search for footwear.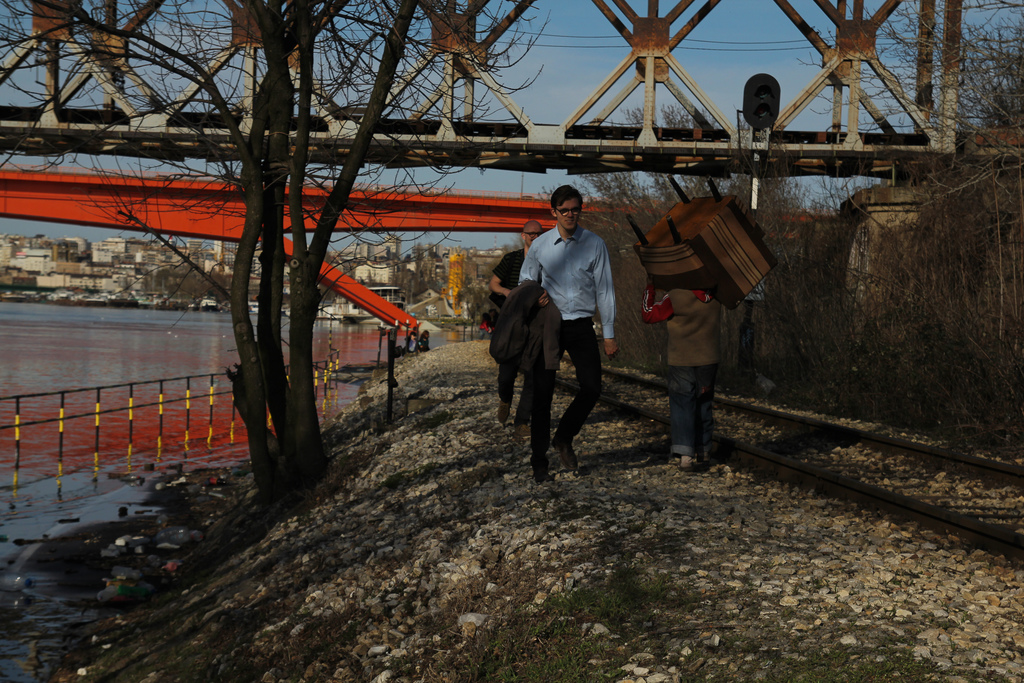
Found at BBox(497, 403, 509, 427).
